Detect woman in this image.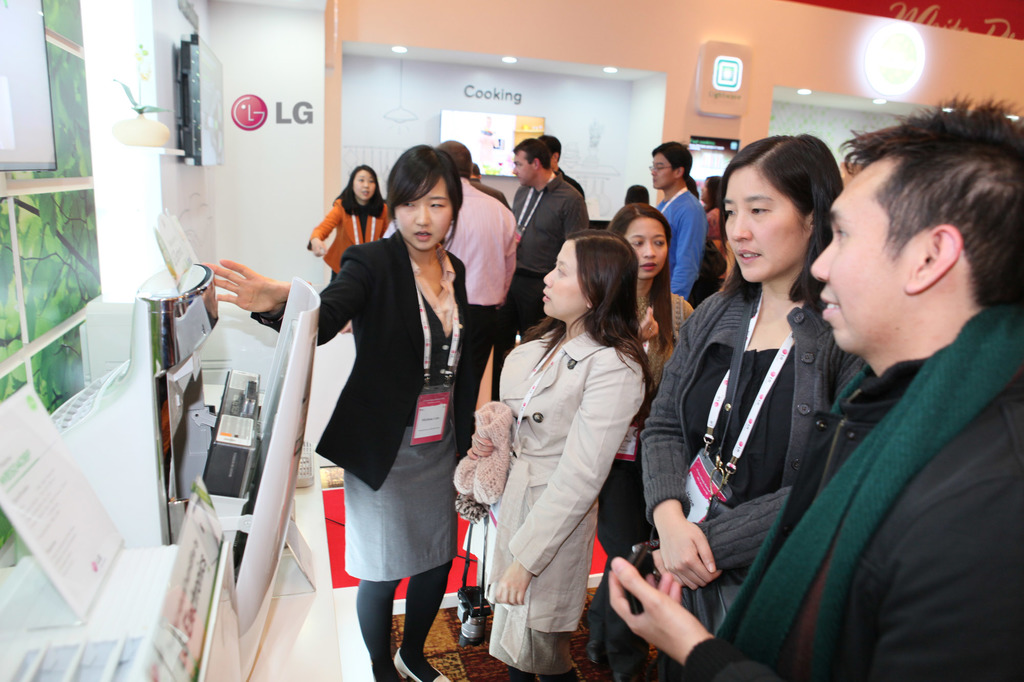
Detection: left=302, top=165, right=394, bottom=332.
